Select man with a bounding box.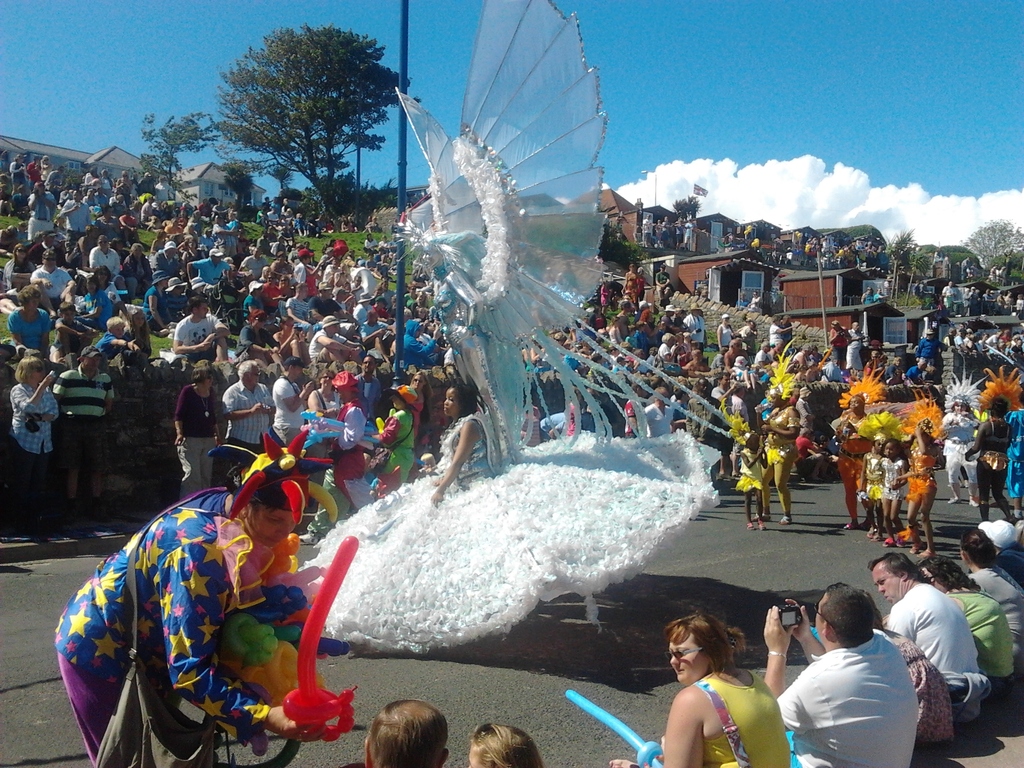
bbox=[167, 276, 191, 322].
